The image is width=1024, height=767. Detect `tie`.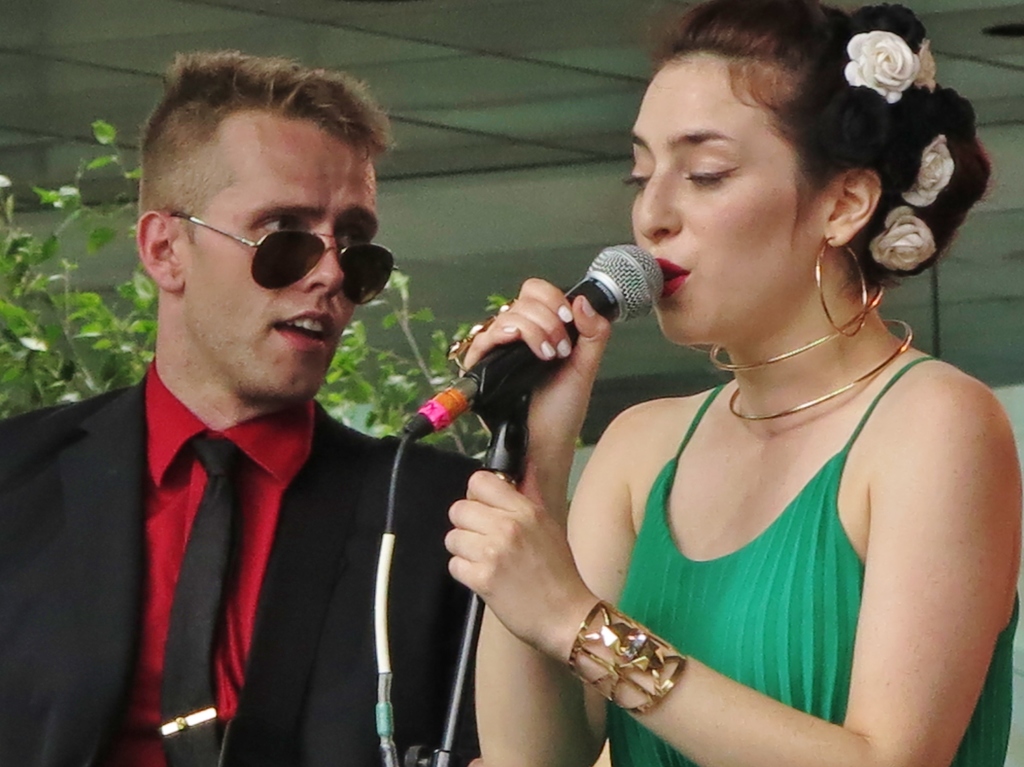
Detection: (160,435,249,766).
